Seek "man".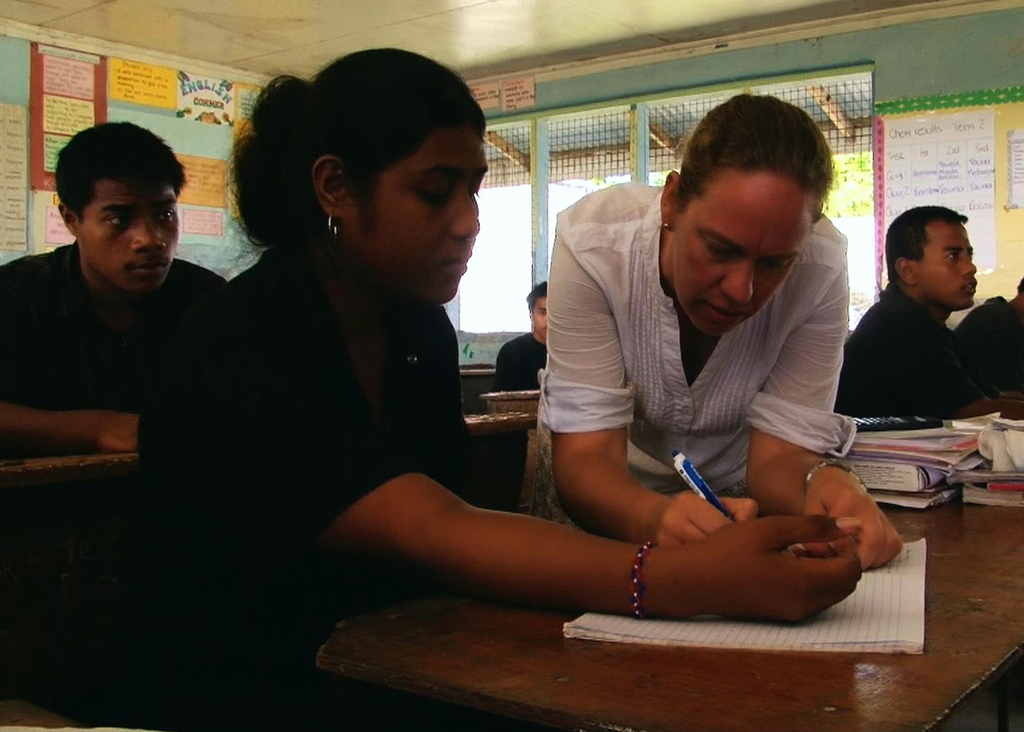
{"x1": 493, "y1": 286, "x2": 551, "y2": 425}.
